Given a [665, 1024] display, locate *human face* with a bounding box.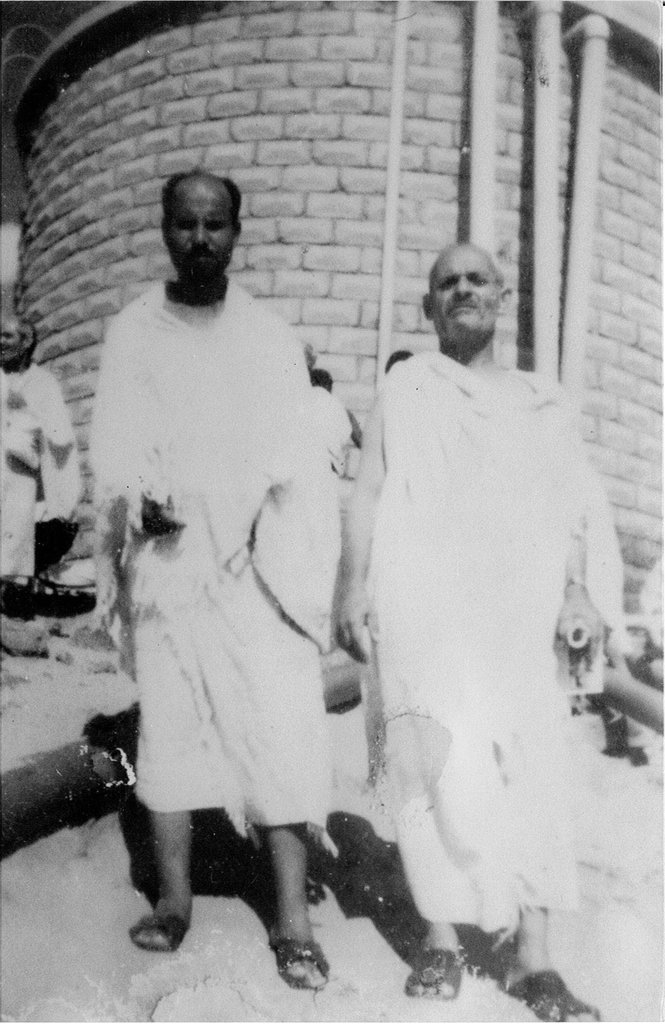
Located: bbox=[0, 316, 28, 364].
